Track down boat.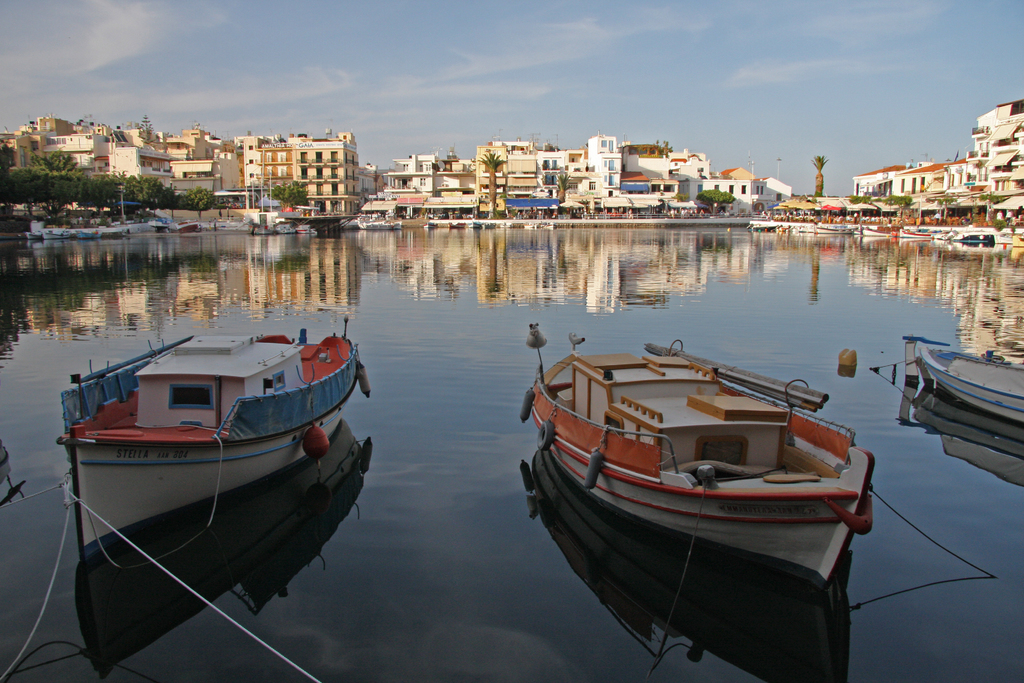
Tracked to Rect(522, 318, 896, 651).
